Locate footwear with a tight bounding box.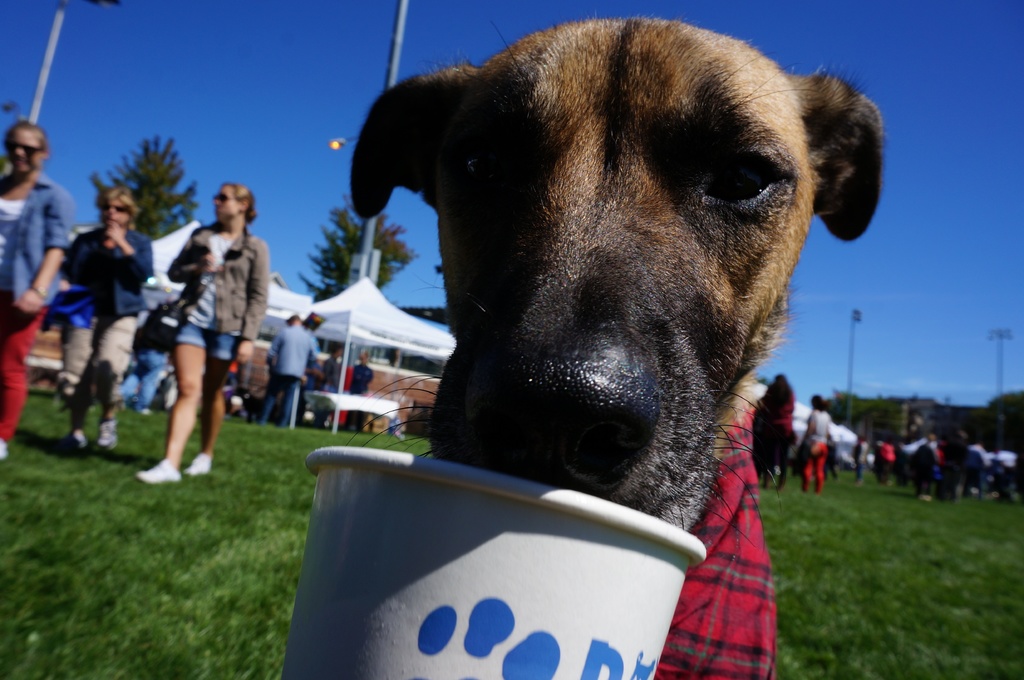
186:448:212:475.
